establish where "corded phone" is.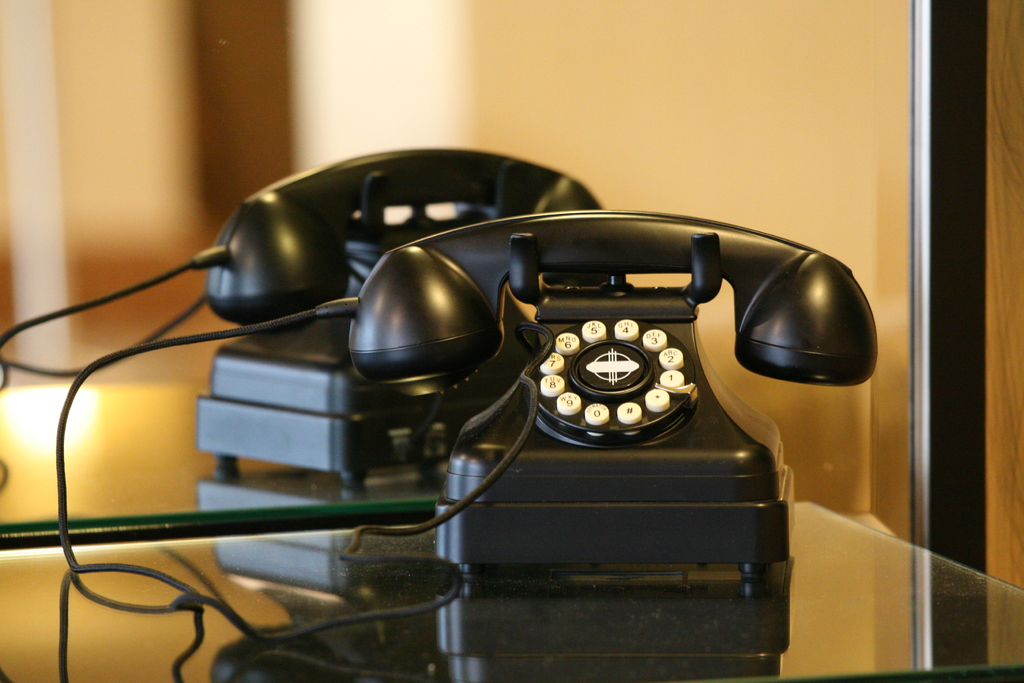
Established at region(0, 143, 599, 478).
